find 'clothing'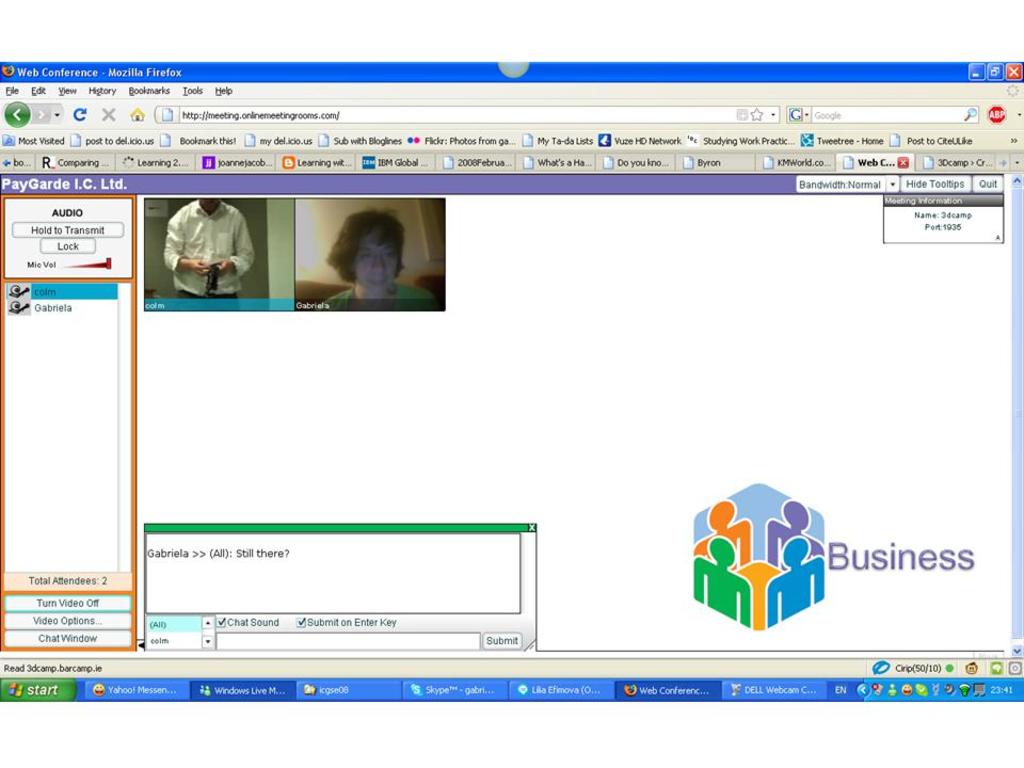
153:193:257:291
